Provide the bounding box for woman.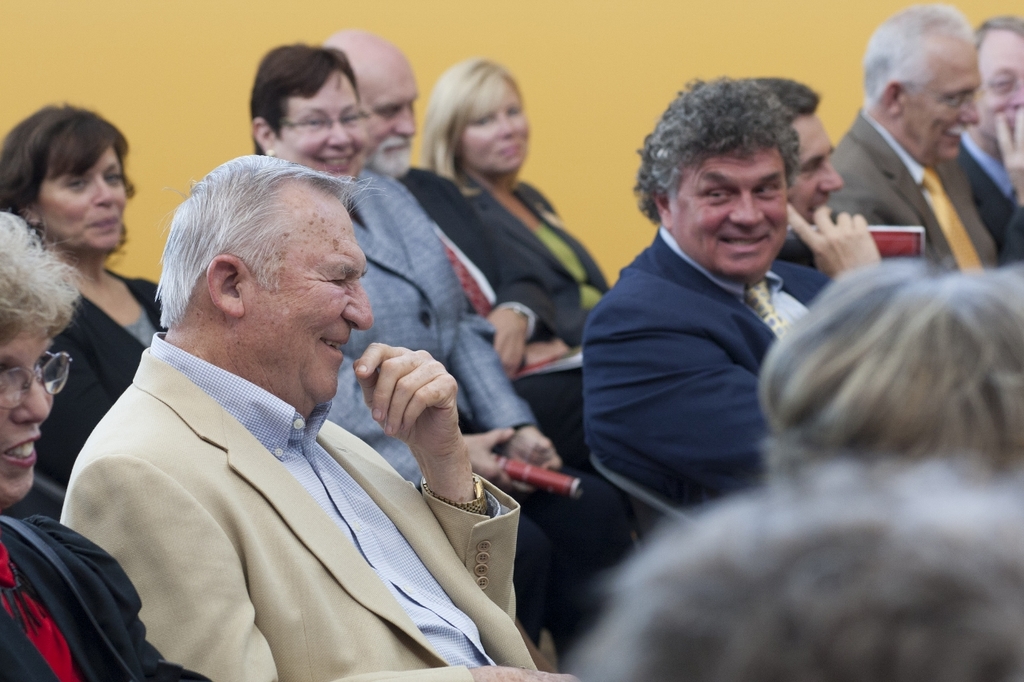
(left=422, top=62, right=611, bottom=295).
